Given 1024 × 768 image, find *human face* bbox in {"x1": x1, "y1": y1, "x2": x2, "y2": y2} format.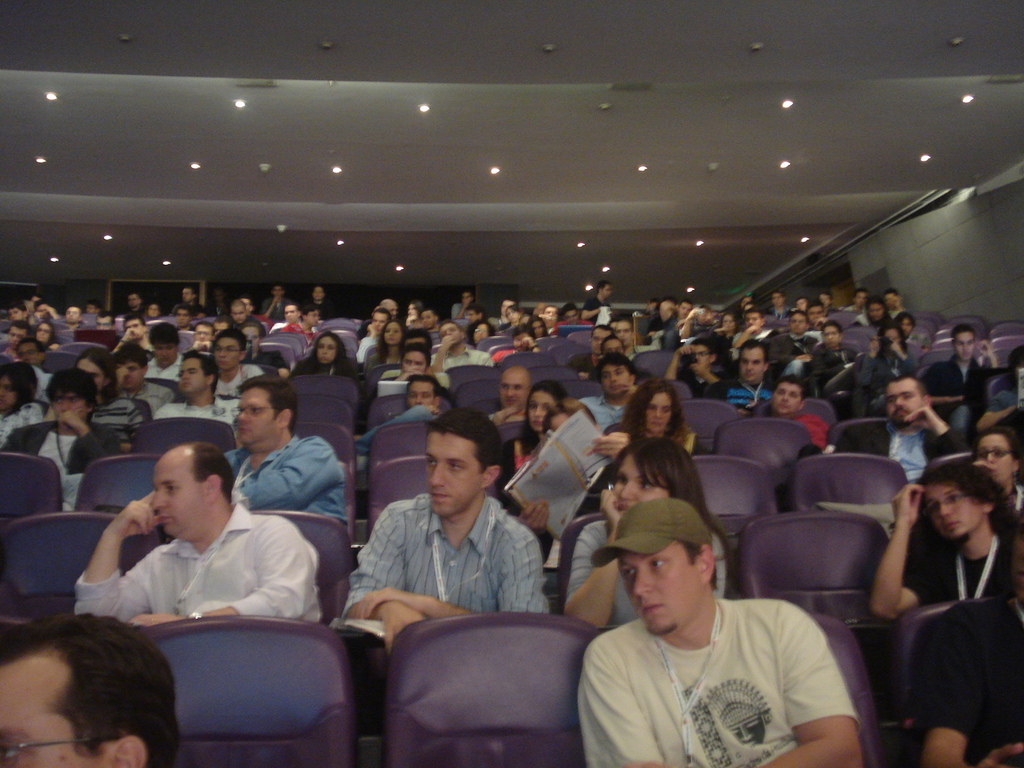
{"x1": 773, "y1": 381, "x2": 806, "y2": 415}.
